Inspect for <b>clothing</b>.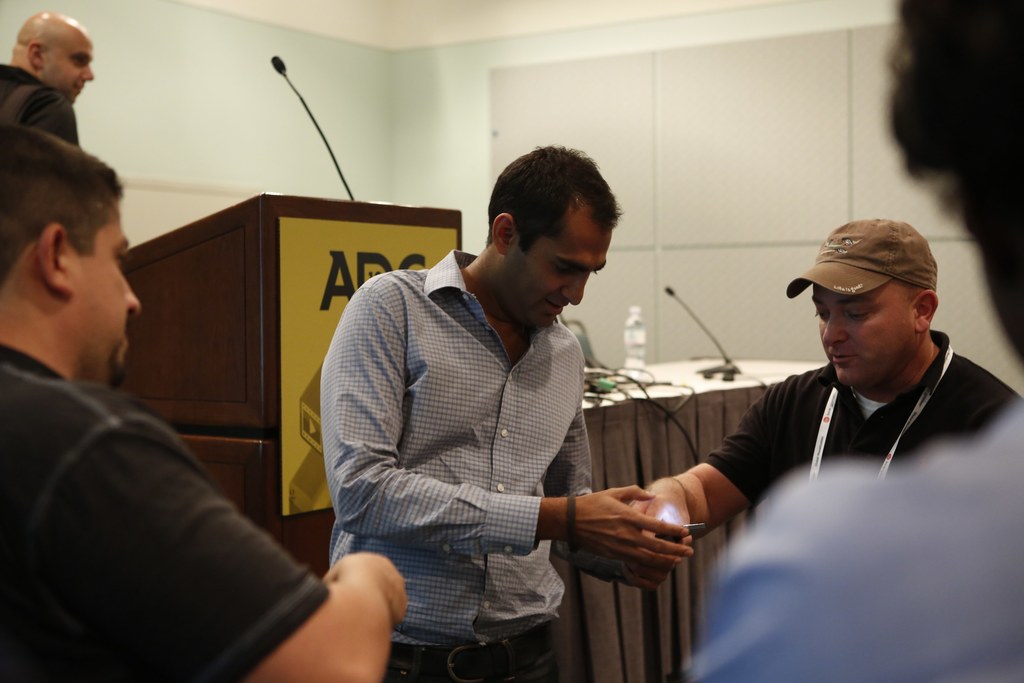
Inspection: [320,249,594,682].
